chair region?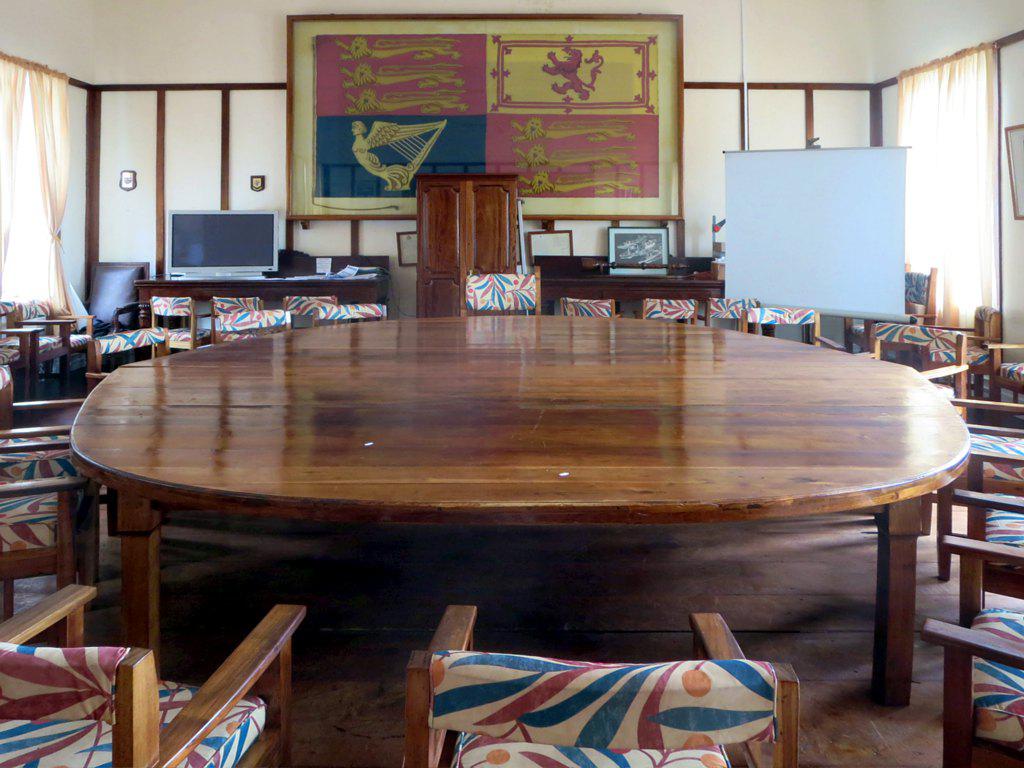
(x1=214, y1=294, x2=273, y2=346)
